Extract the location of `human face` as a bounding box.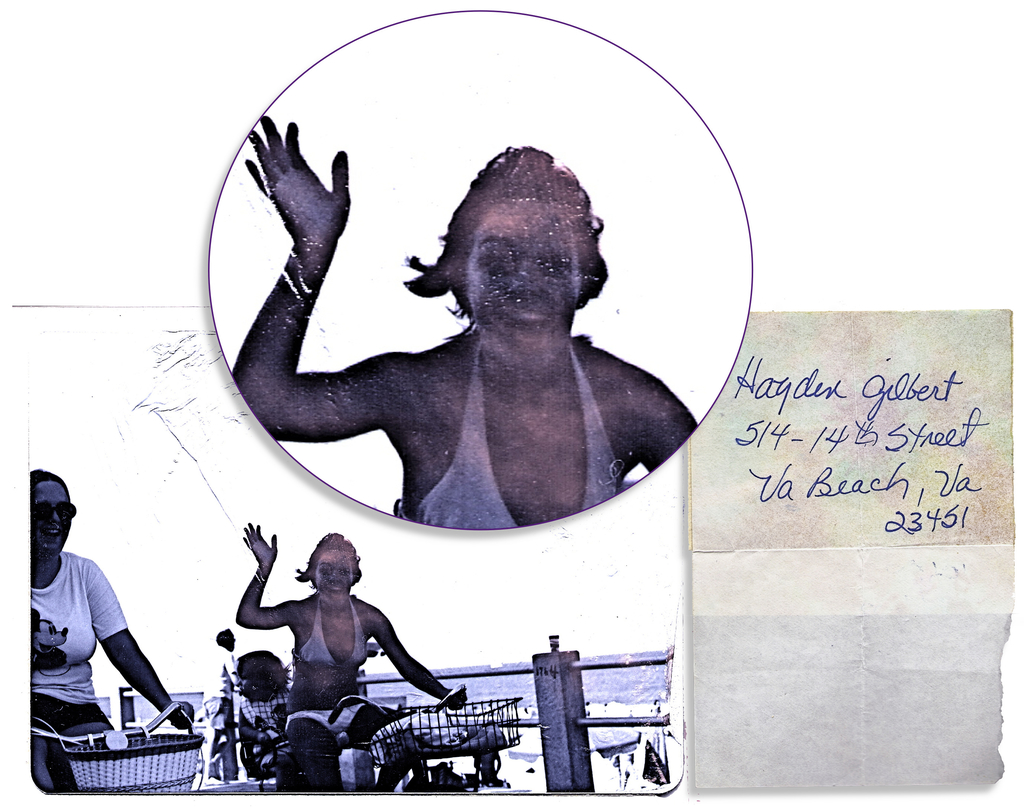
29,478,72,557.
